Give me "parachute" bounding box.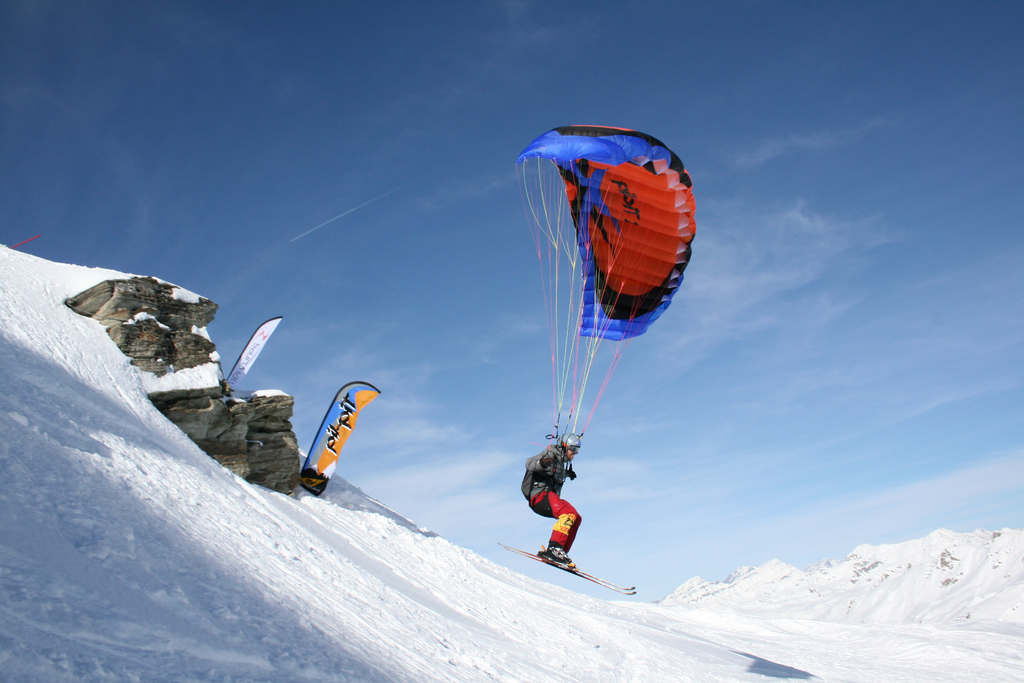
l=520, t=129, r=691, b=342.
